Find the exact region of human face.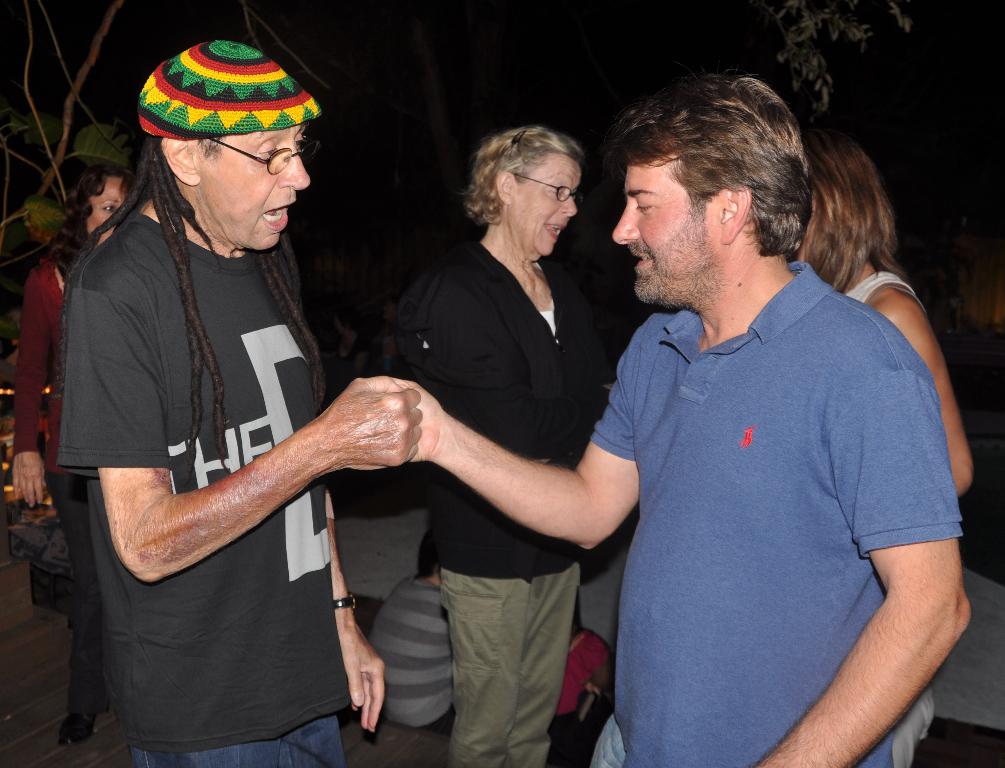
Exact region: crop(82, 173, 122, 245).
